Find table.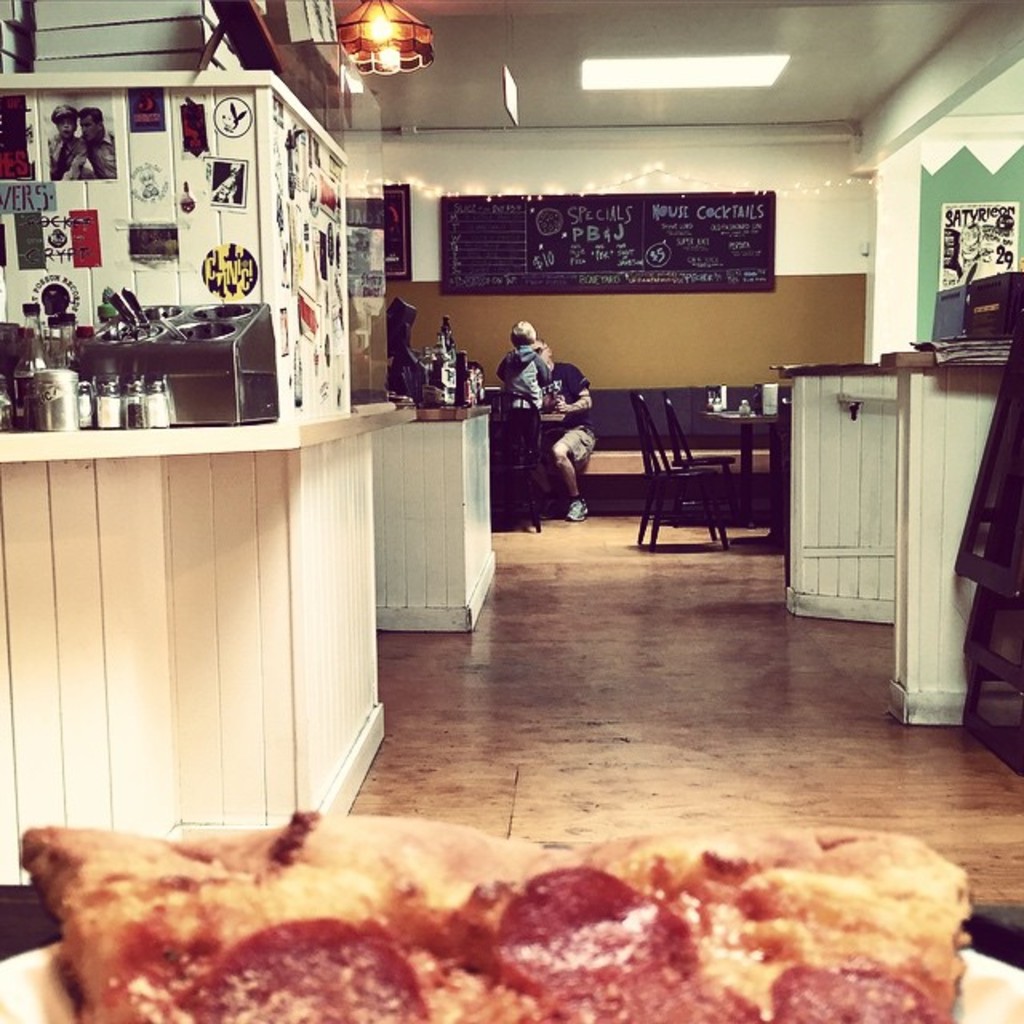
709, 394, 794, 541.
